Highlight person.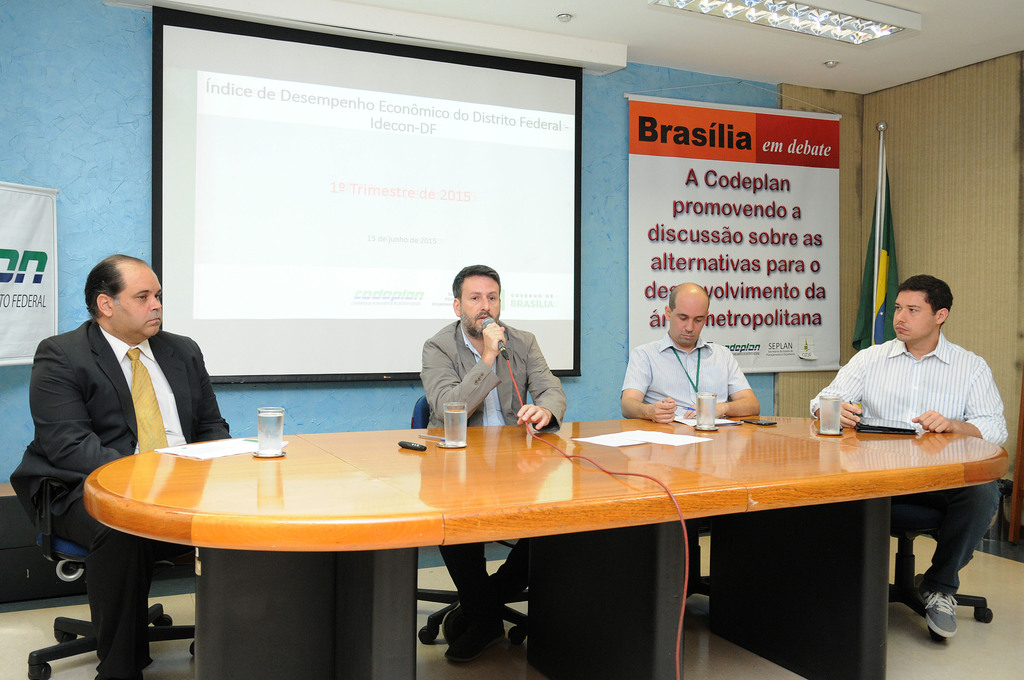
Highlighted region: crop(422, 261, 570, 665).
